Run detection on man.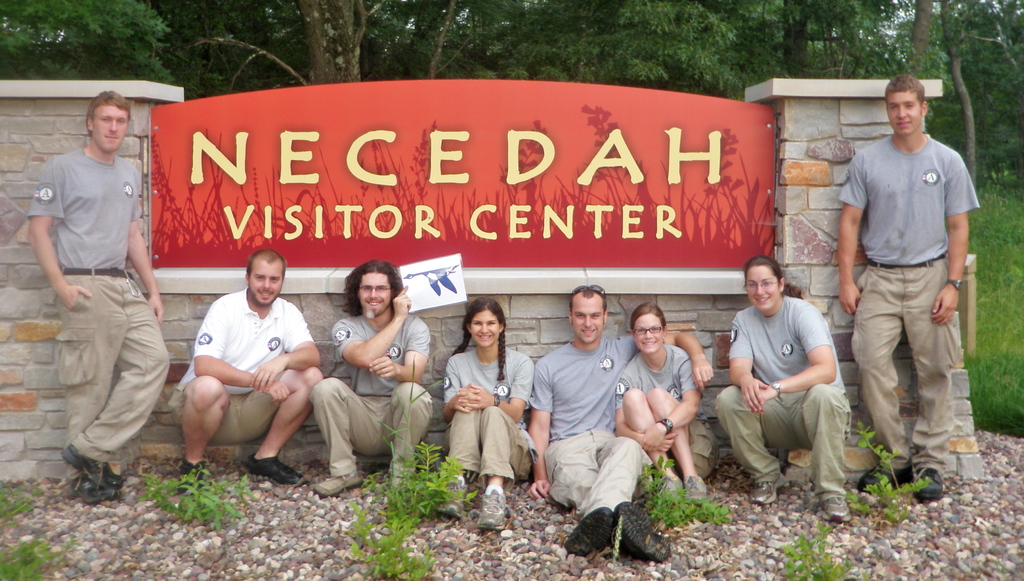
Result: Rect(317, 260, 428, 491).
